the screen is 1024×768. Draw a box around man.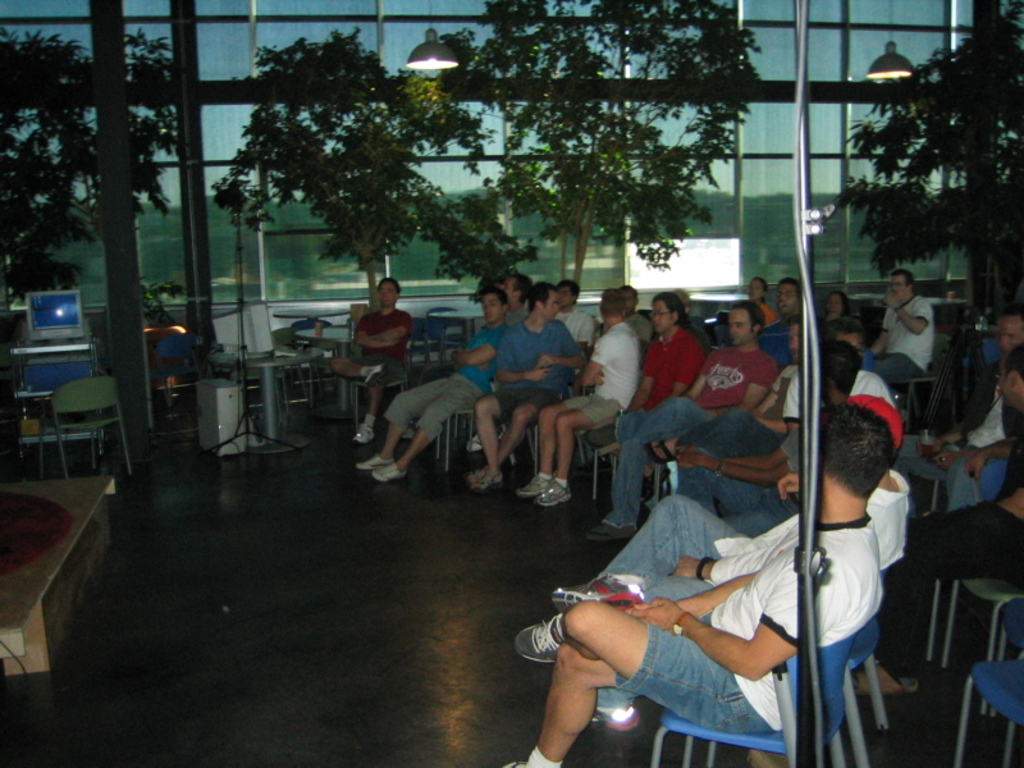
[x1=467, y1=282, x2=589, y2=493].
